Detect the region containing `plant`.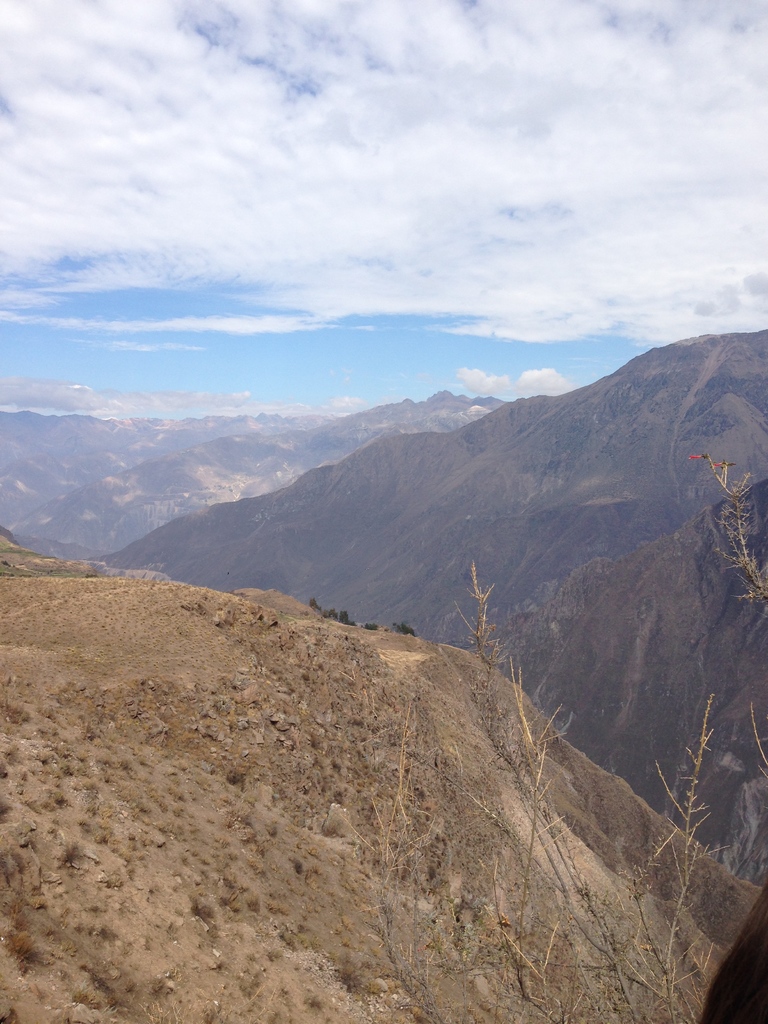
rect(79, 949, 124, 1005).
